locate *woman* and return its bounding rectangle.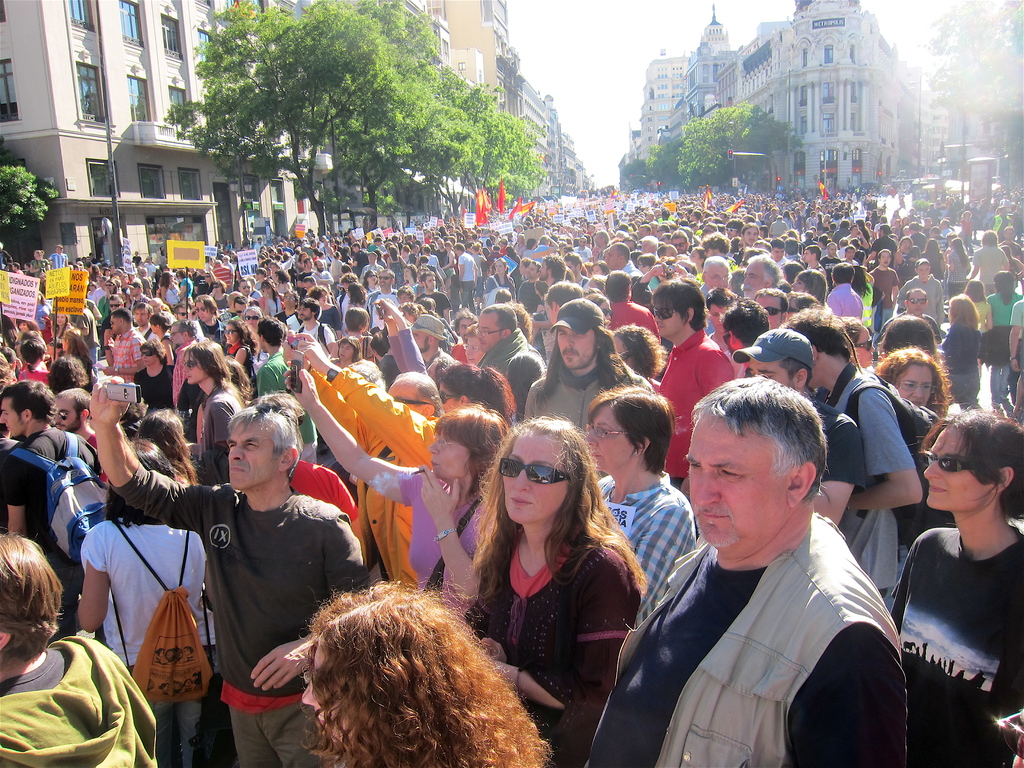
box(65, 331, 95, 371).
